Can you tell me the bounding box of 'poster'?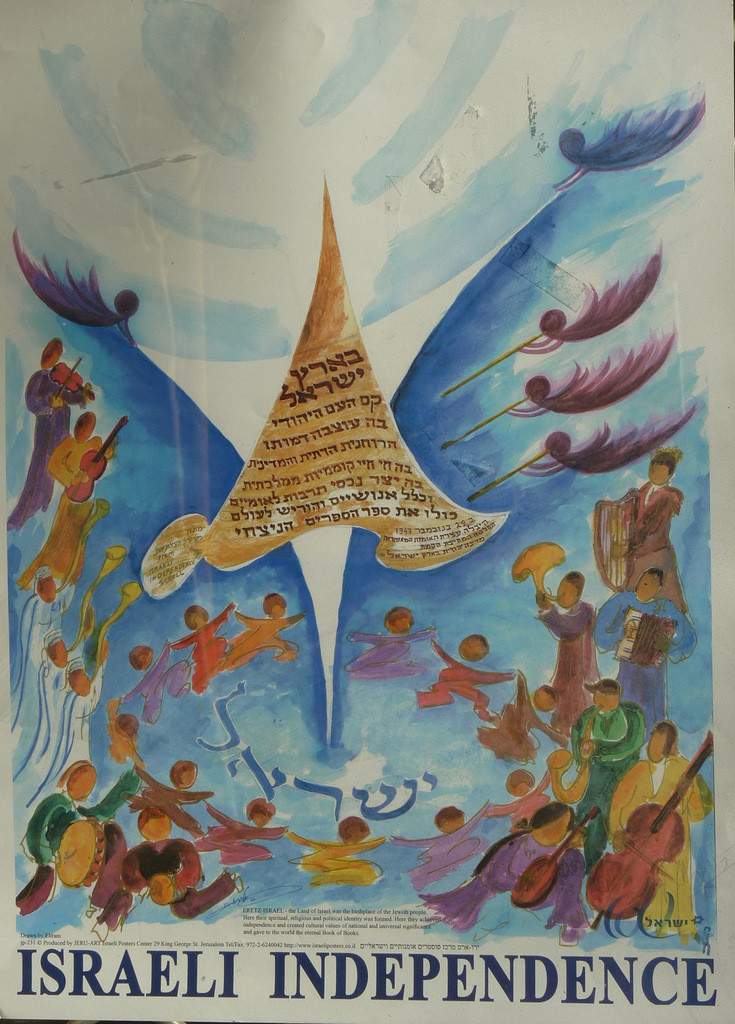
locate(0, 0, 734, 1023).
